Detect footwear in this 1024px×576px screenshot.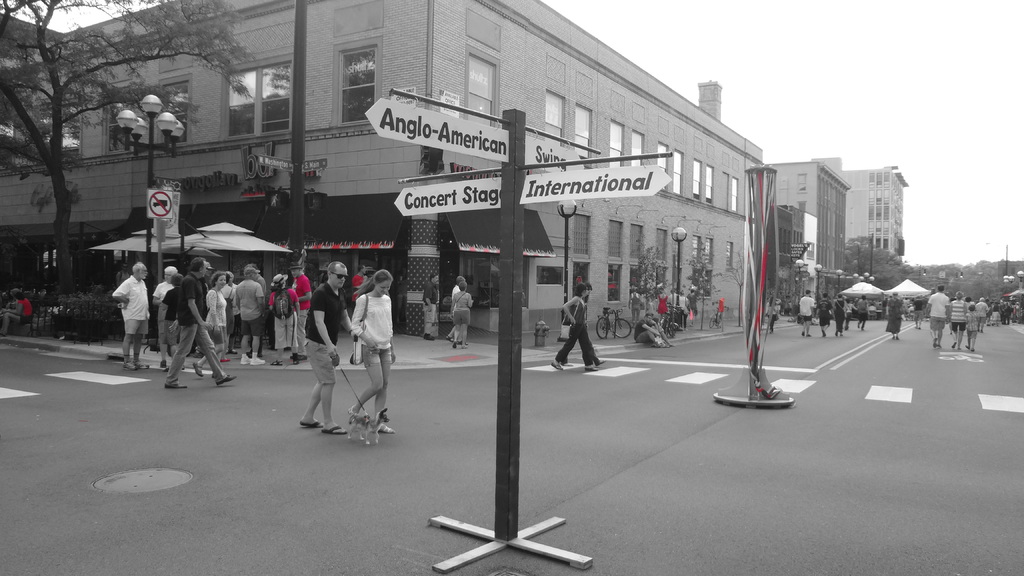
Detection: 298:415:324:428.
